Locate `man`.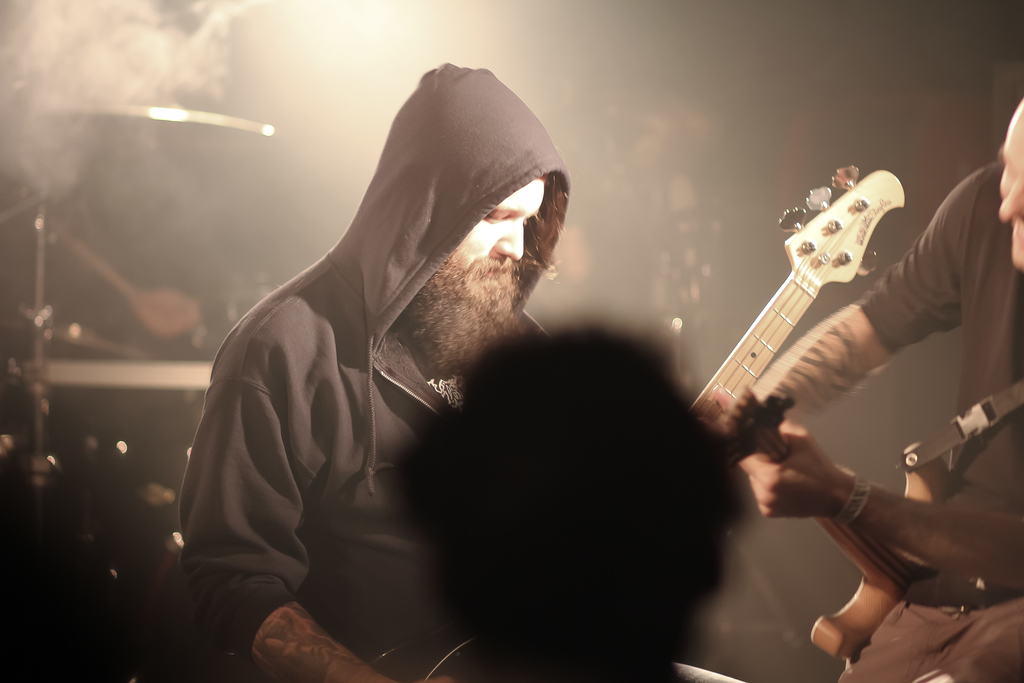
Bounding box: bbox=(162, 67, 705, 648).
